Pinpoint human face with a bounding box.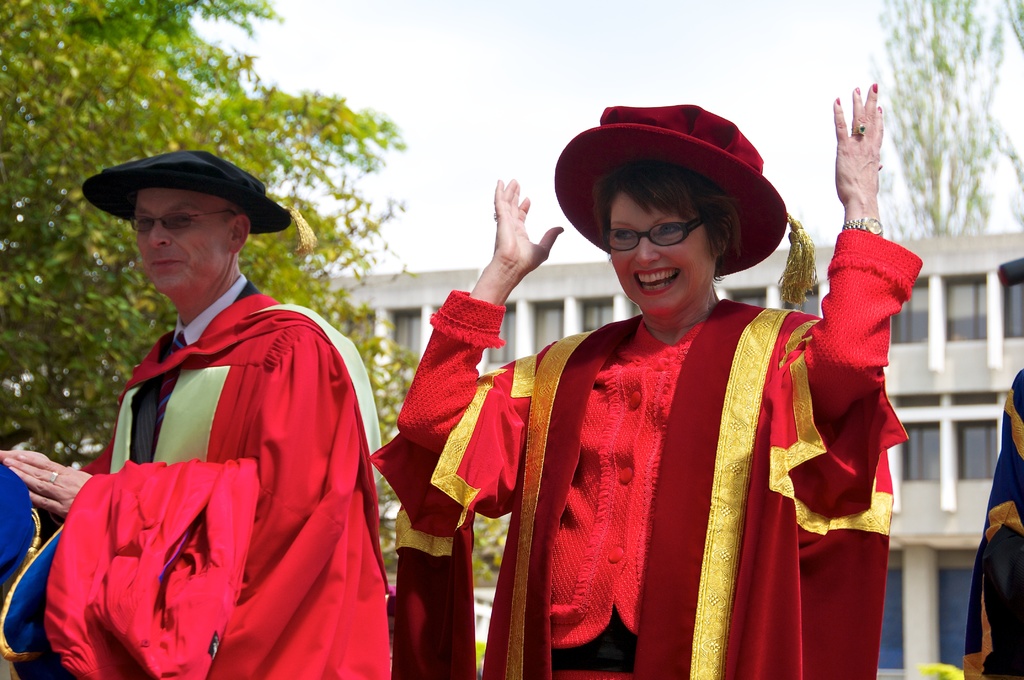
x1=131, y1=188, x2=232, y2=293.
